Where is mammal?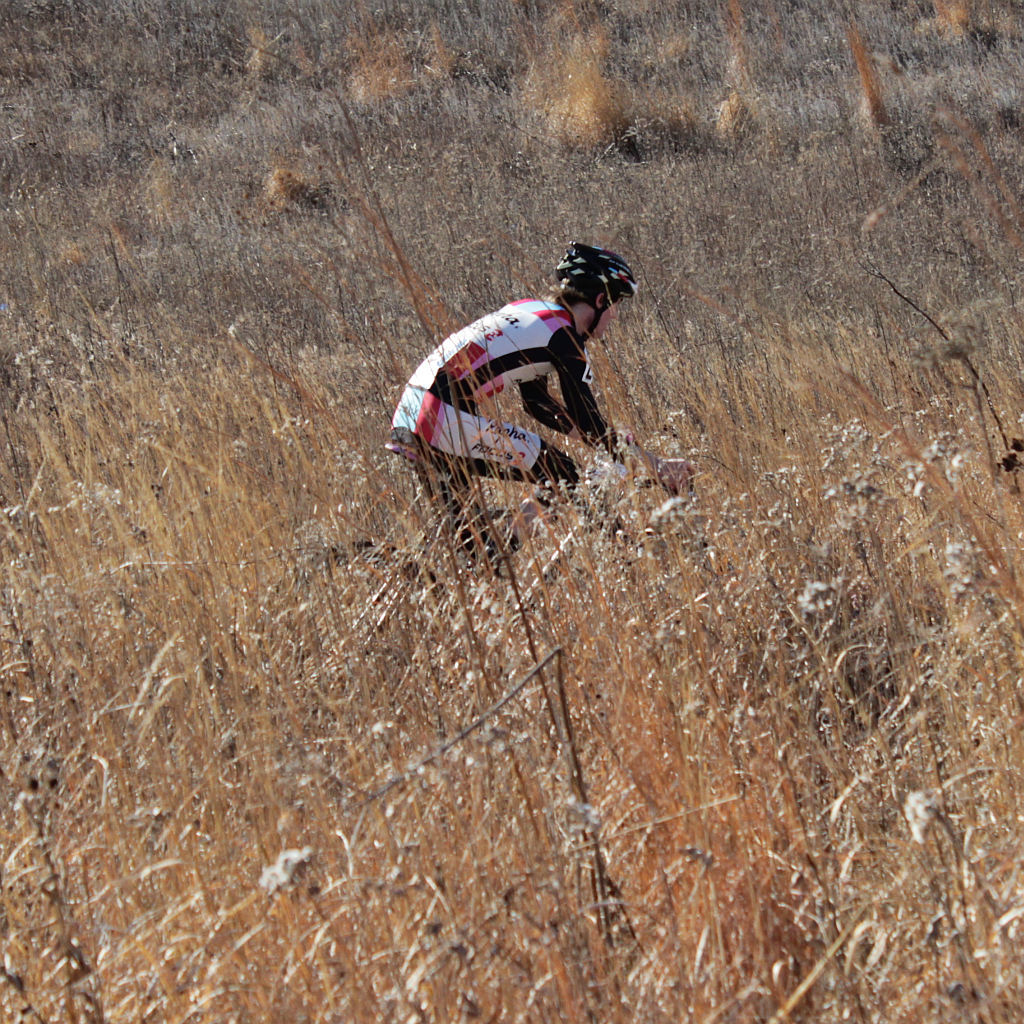
400 271 638 517.
